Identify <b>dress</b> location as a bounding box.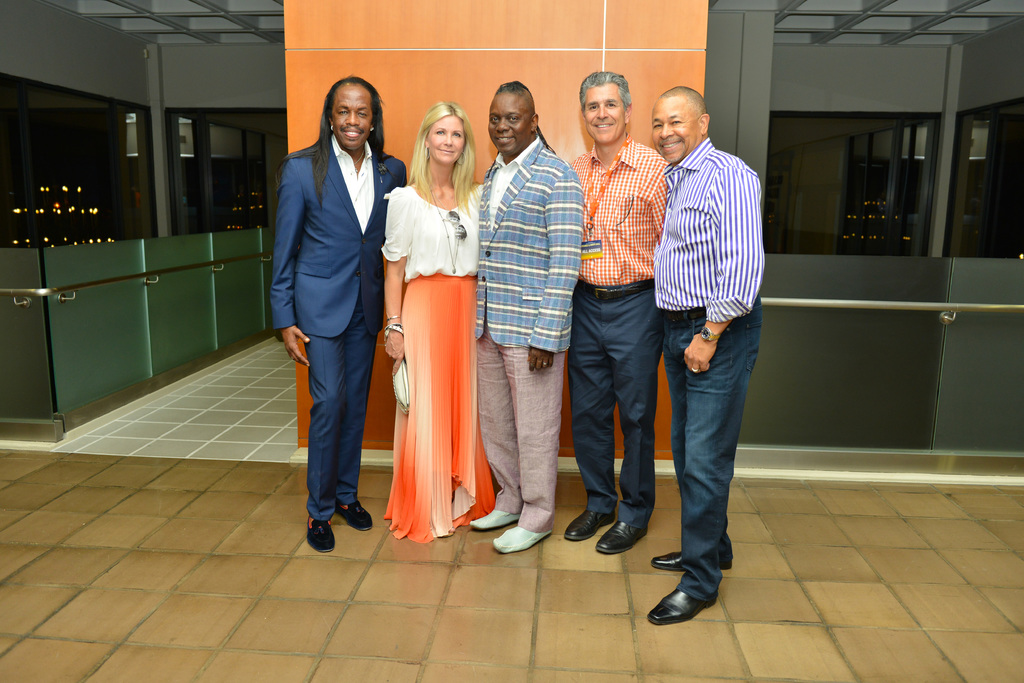
rect(349, 129, 488, 521).
